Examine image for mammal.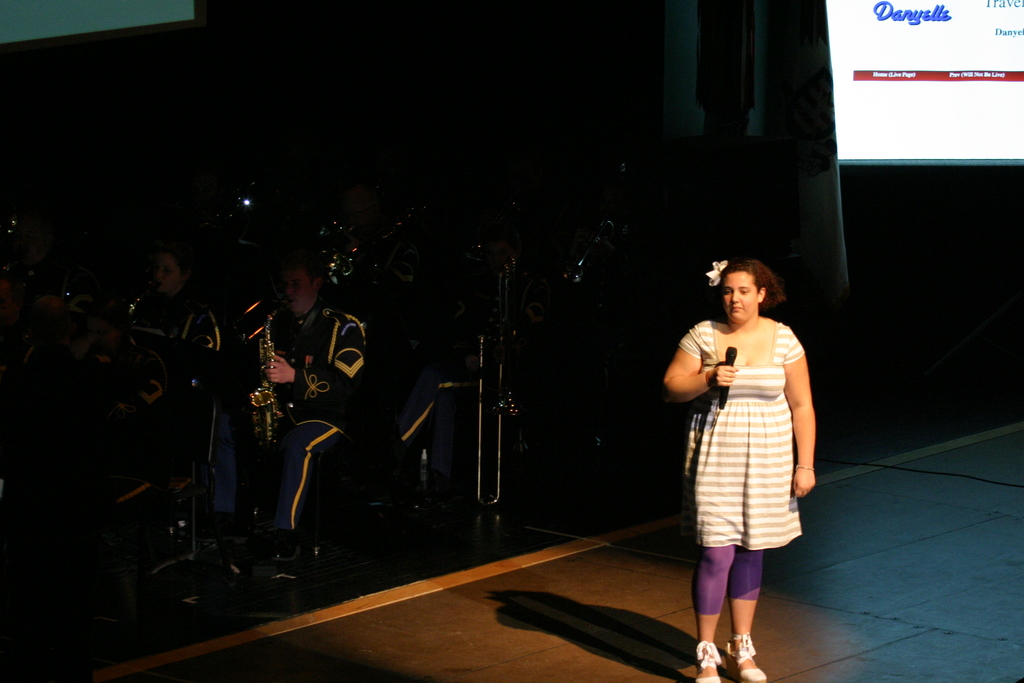
Examination result: box=[210, 252, 383, 622].
